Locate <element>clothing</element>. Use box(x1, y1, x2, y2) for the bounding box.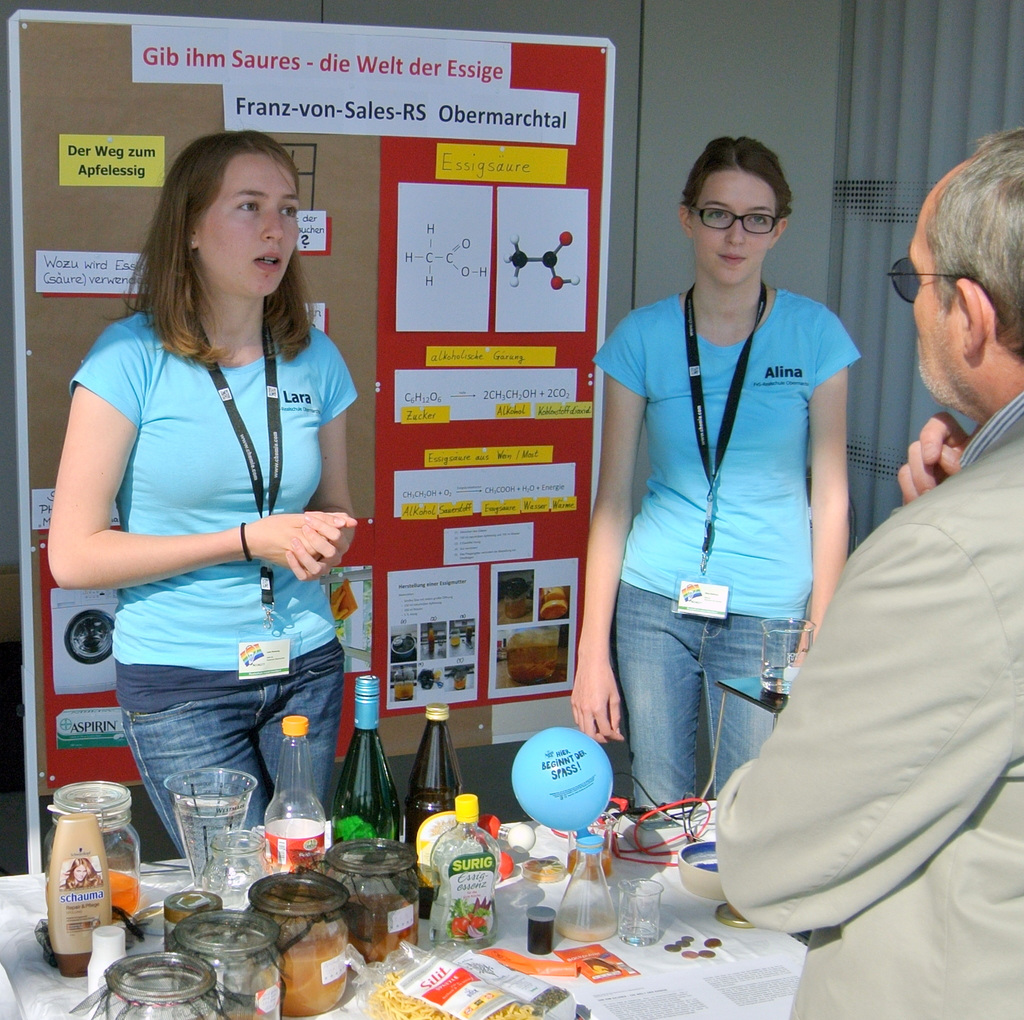
box(586, 297, 863, 814).
